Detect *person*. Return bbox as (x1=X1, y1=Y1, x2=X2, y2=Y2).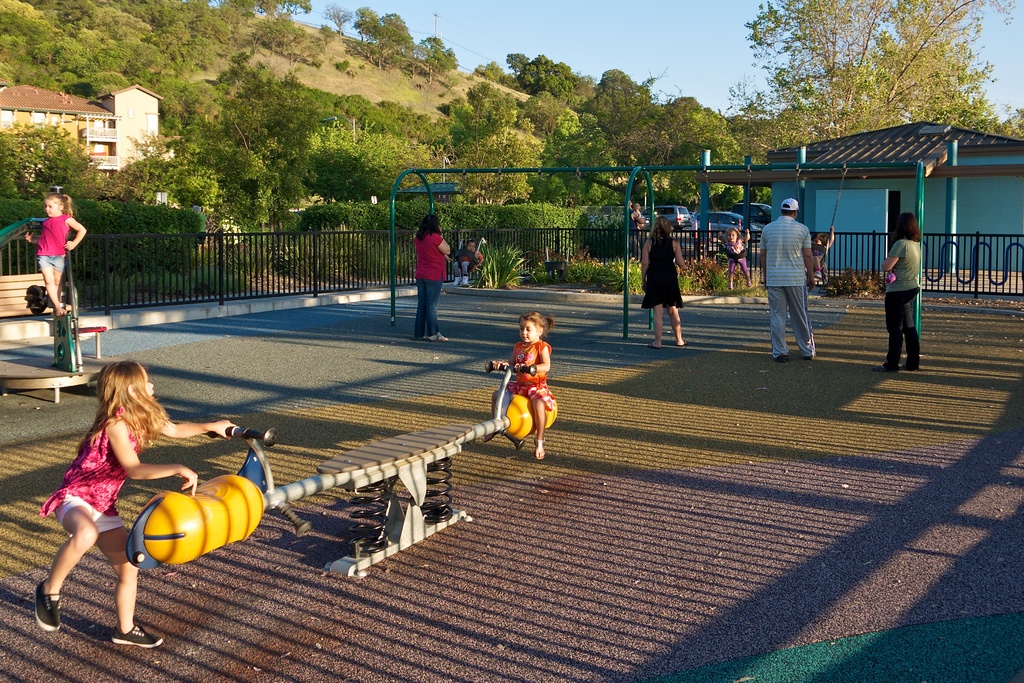
(x1=22, y1=360, x2=237, y2=643).
